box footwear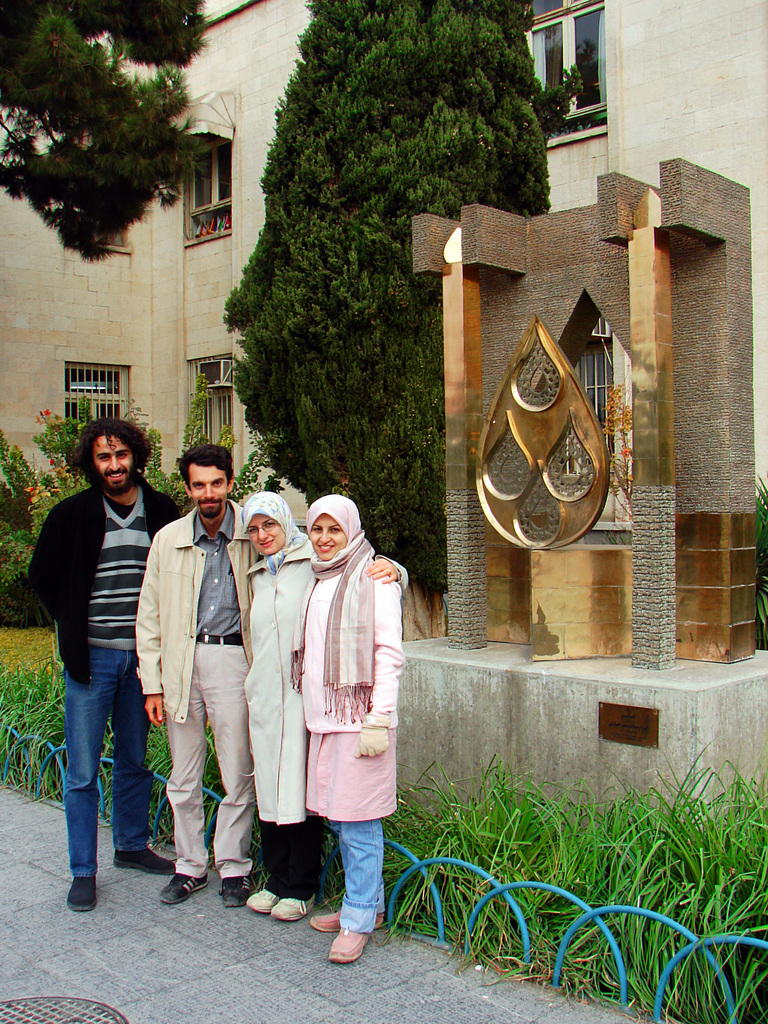
[156, 865, 206, 908]
